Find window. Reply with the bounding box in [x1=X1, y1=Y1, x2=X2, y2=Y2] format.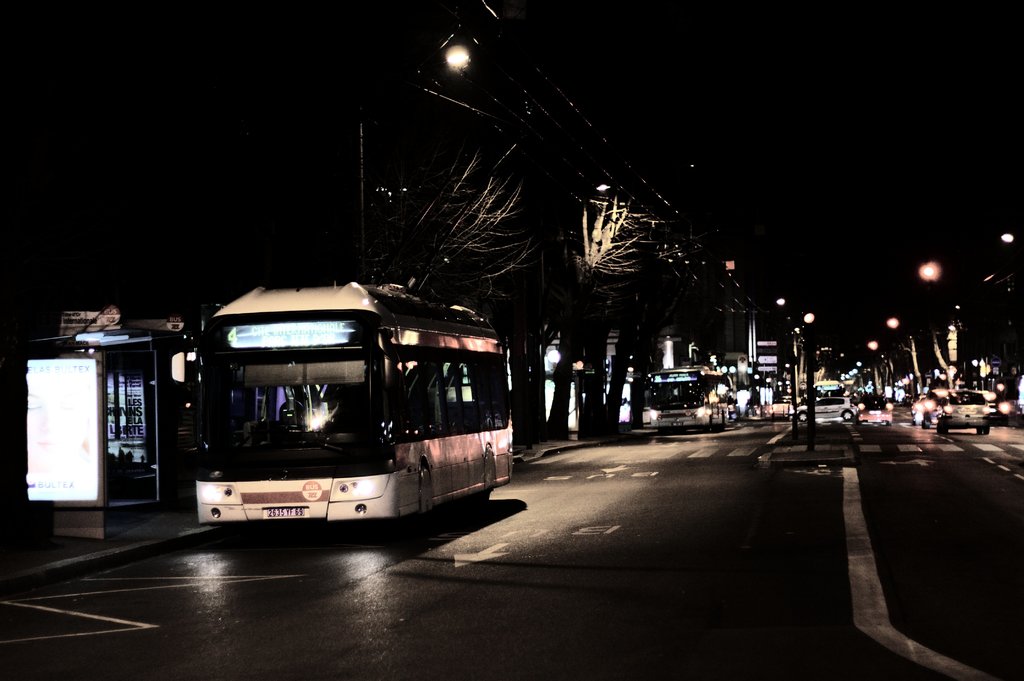
[x1=813, y1=394, x2=830, y2=408].
